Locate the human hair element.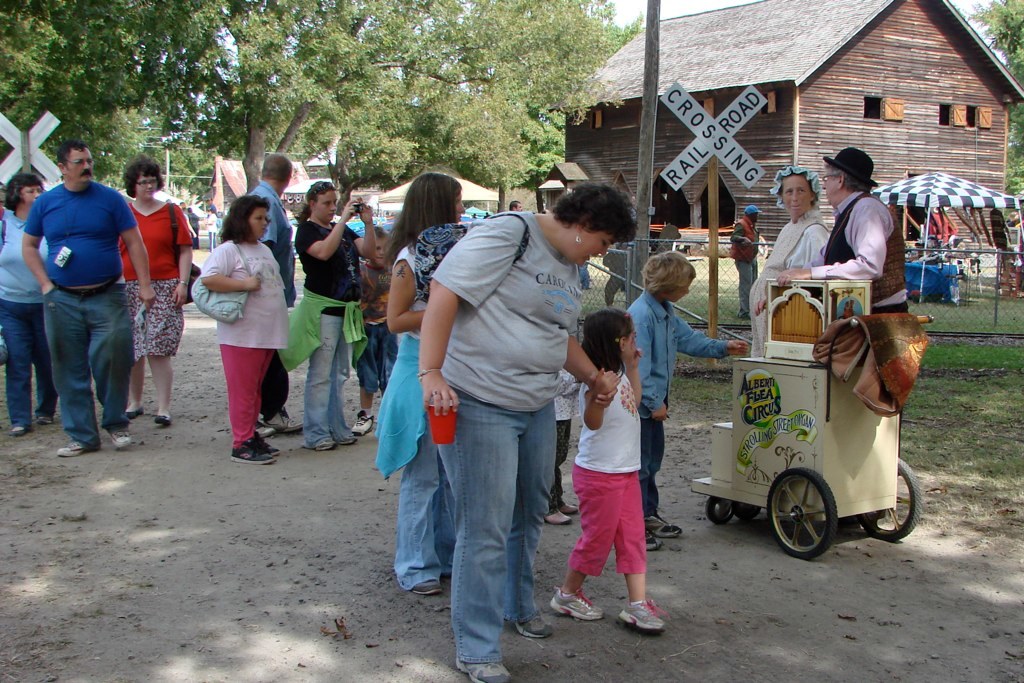
Element bbox: (218,192,273,247).
